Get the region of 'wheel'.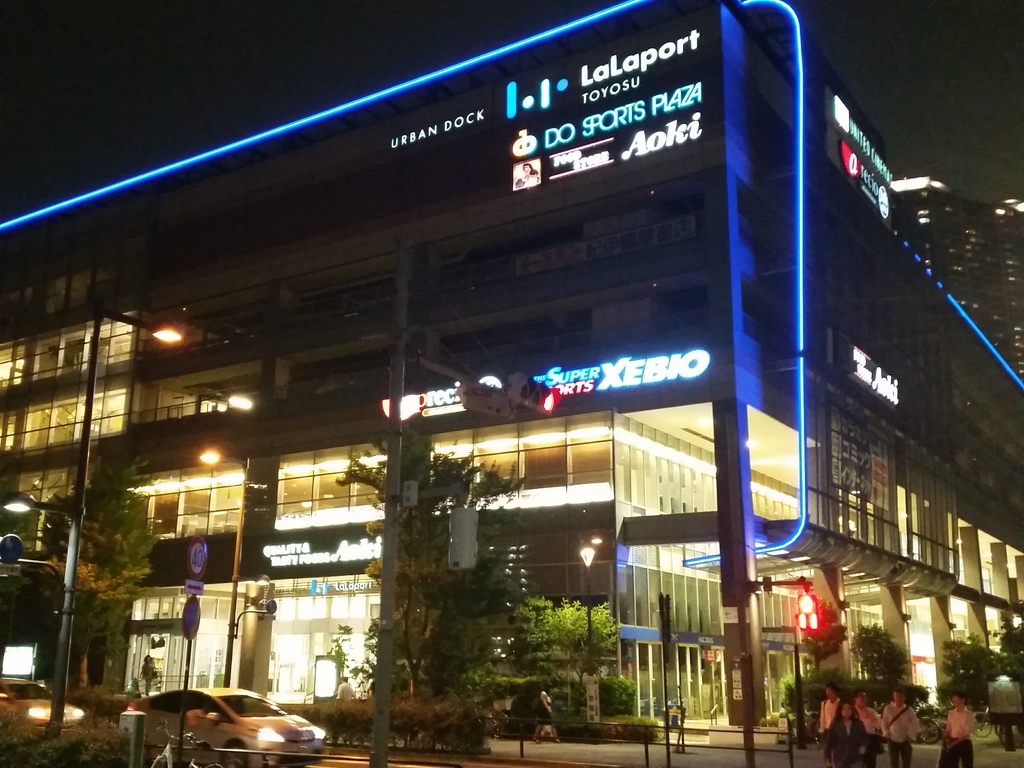
bbox(918, 719, 936, 744).
